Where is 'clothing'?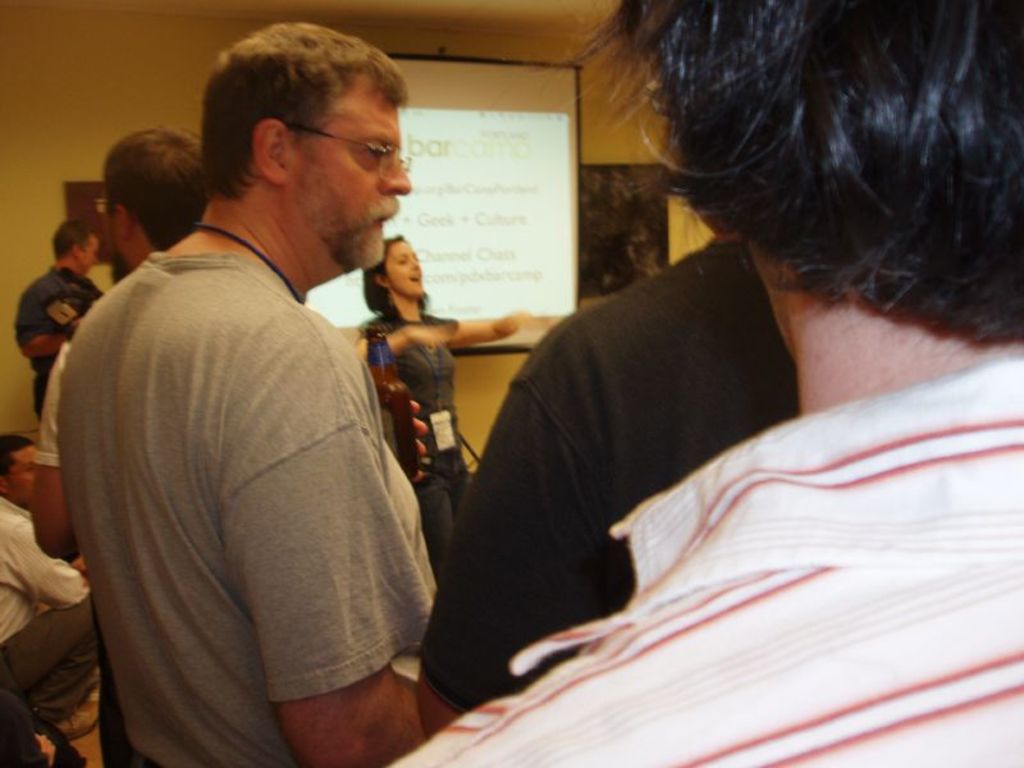
Rect(404, 344, 1023, 767).
